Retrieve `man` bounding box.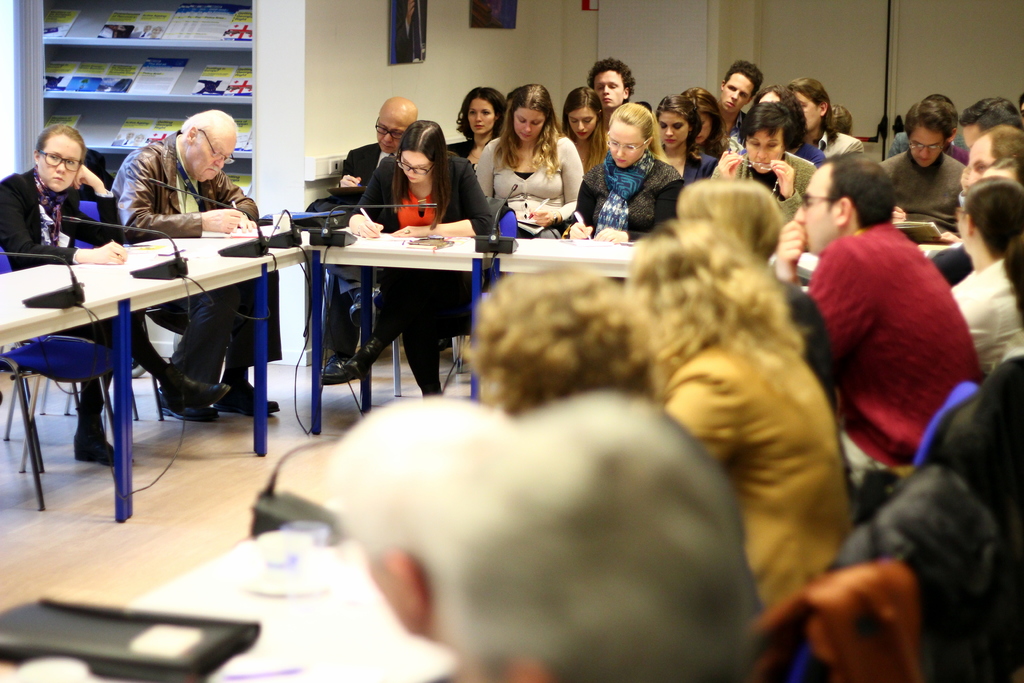
Bounding box: (x1=127, y1=24, x2=150, y2=37).
